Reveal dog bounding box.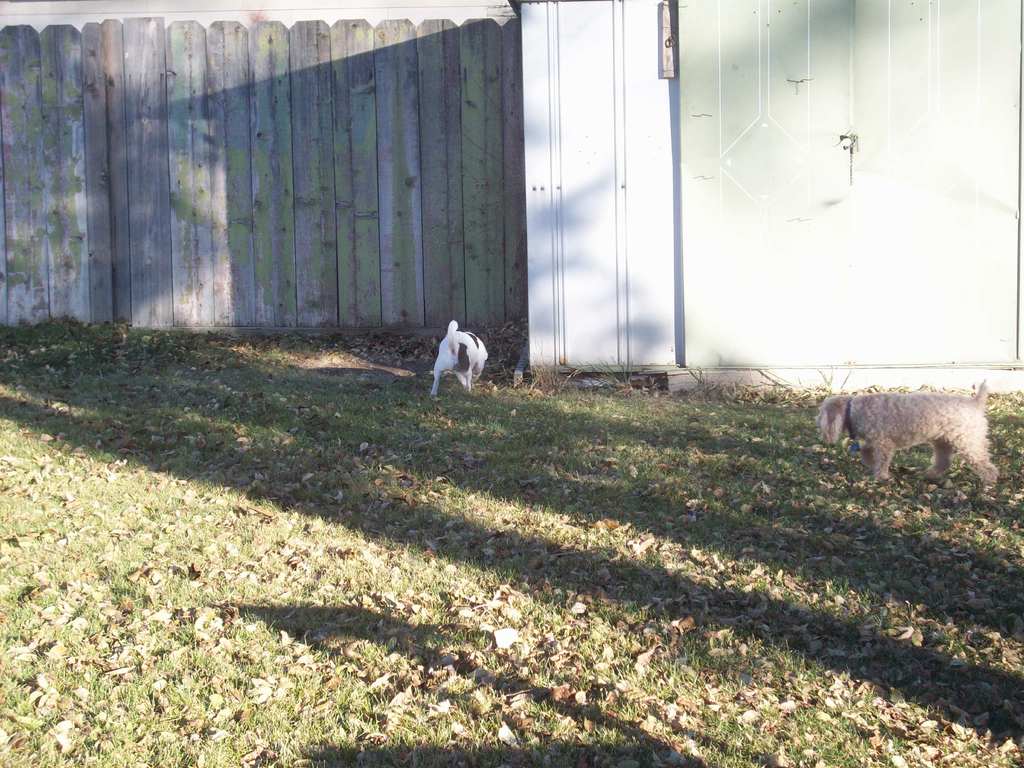
Revealed: 816, 381, 998, 491.
